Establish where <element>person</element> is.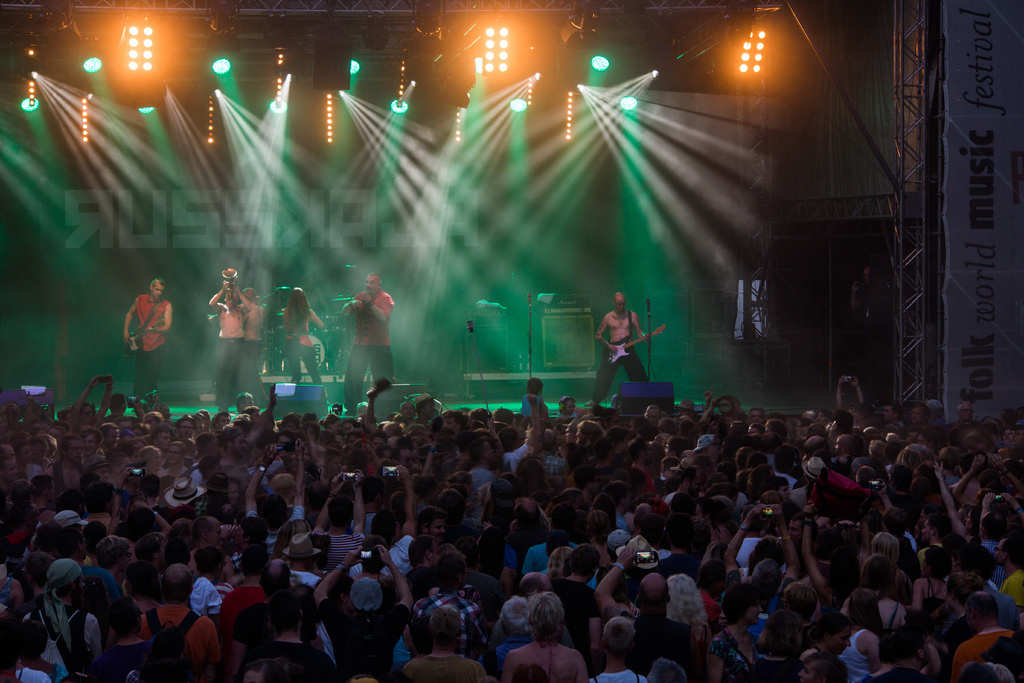
Established at rect(851, 263, 876, 317).
